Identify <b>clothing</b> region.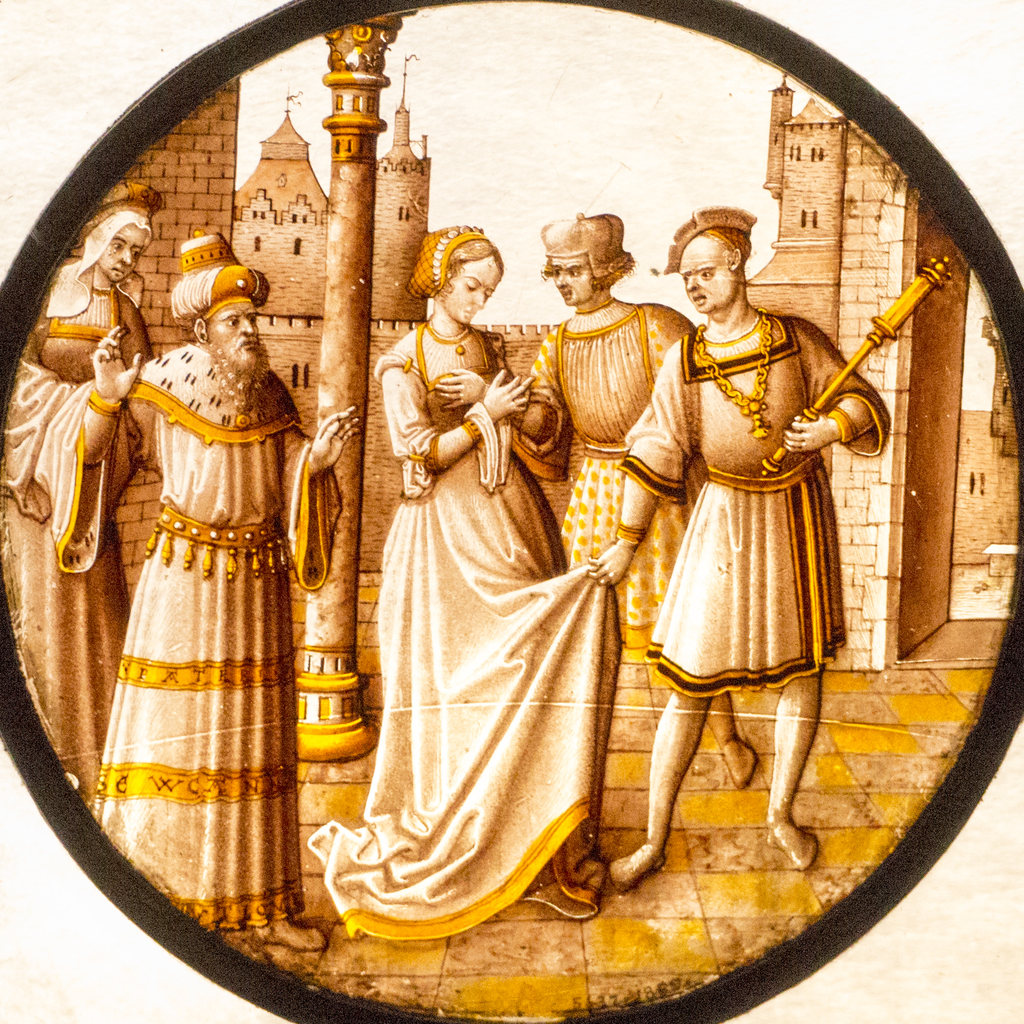
Region: l=31, t=344, r=339, b=934.
